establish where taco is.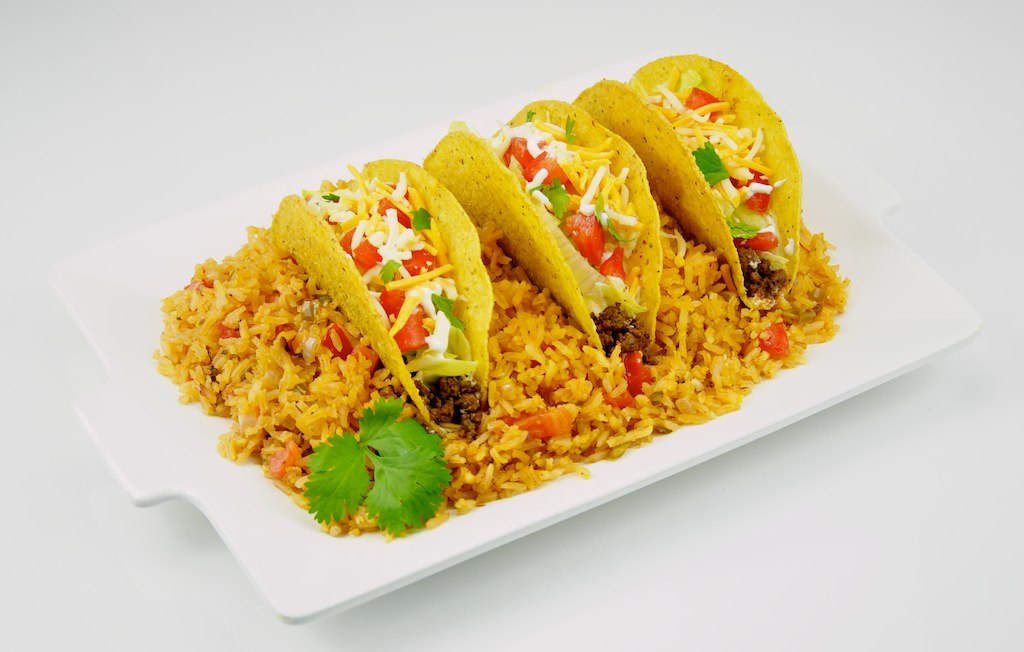
Established at bbox=[570, 52, 800, 311].
